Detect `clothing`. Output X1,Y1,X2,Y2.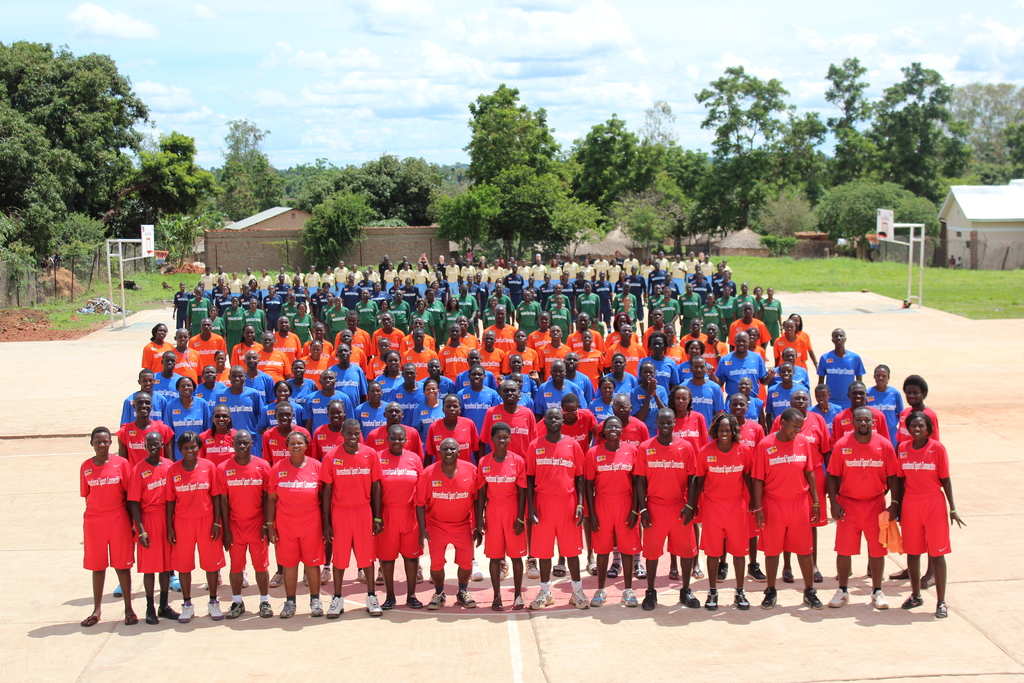
427,413,486,463.
